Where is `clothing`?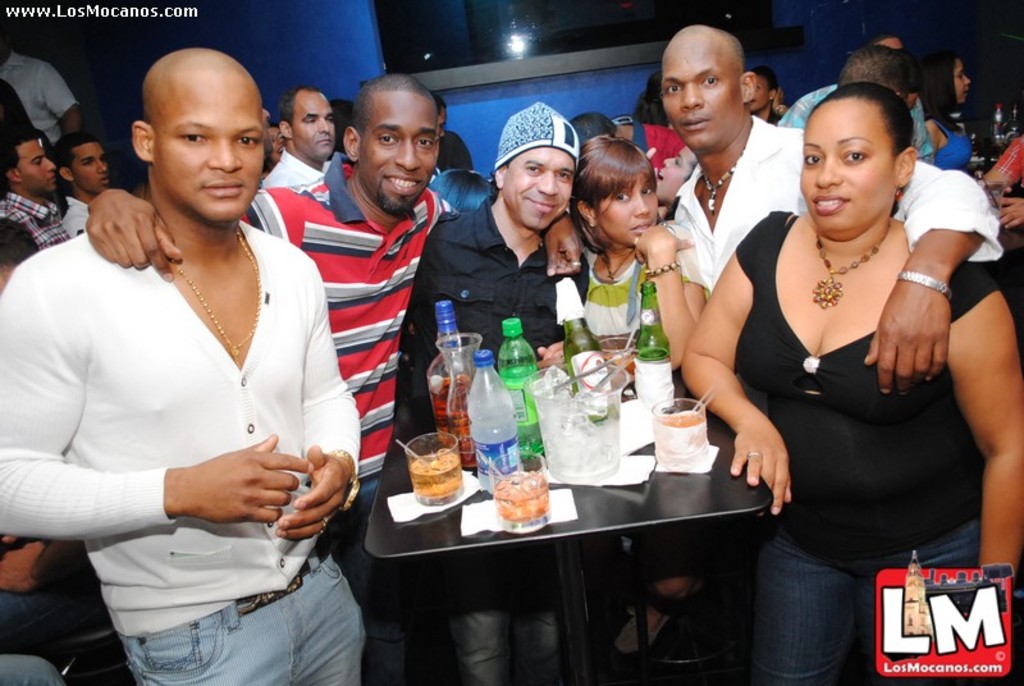
[658,114,1002,685].
